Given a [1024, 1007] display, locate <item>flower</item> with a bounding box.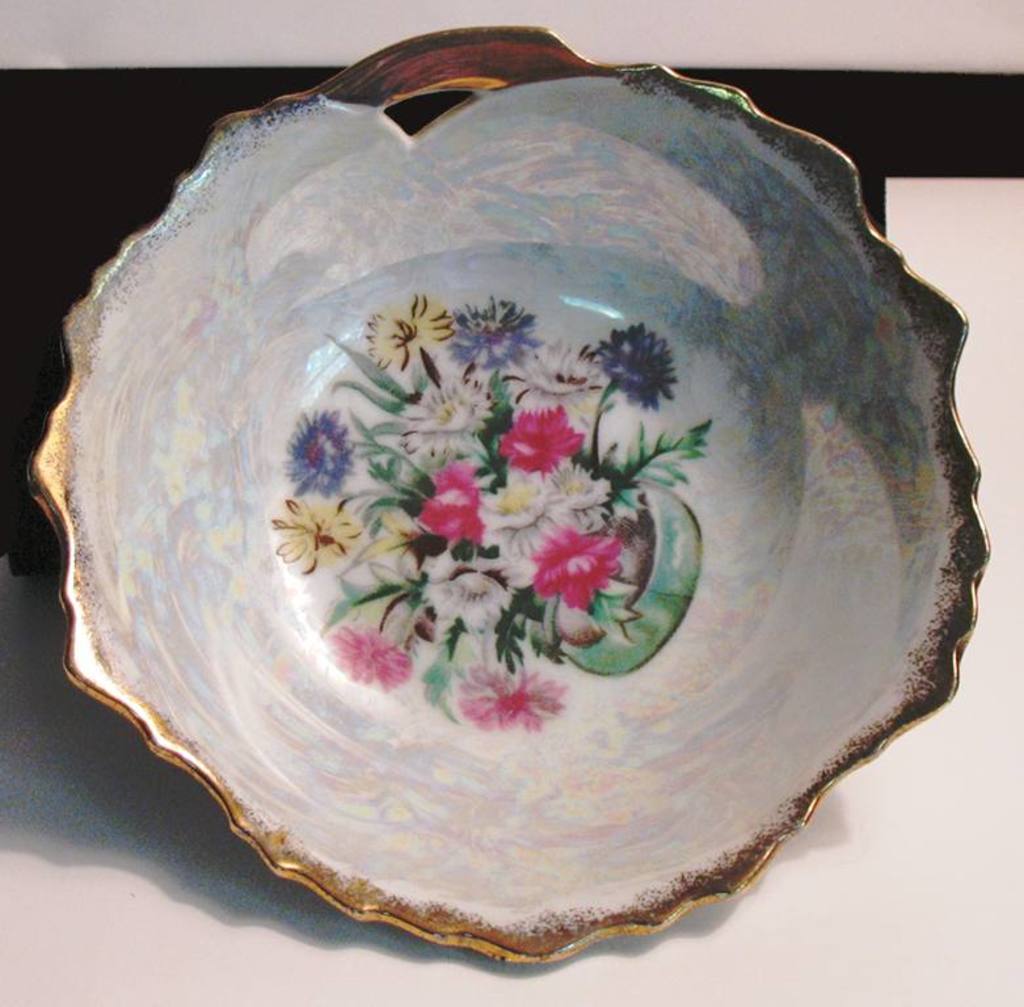
Located: crop(367, 294, 460, 370).
